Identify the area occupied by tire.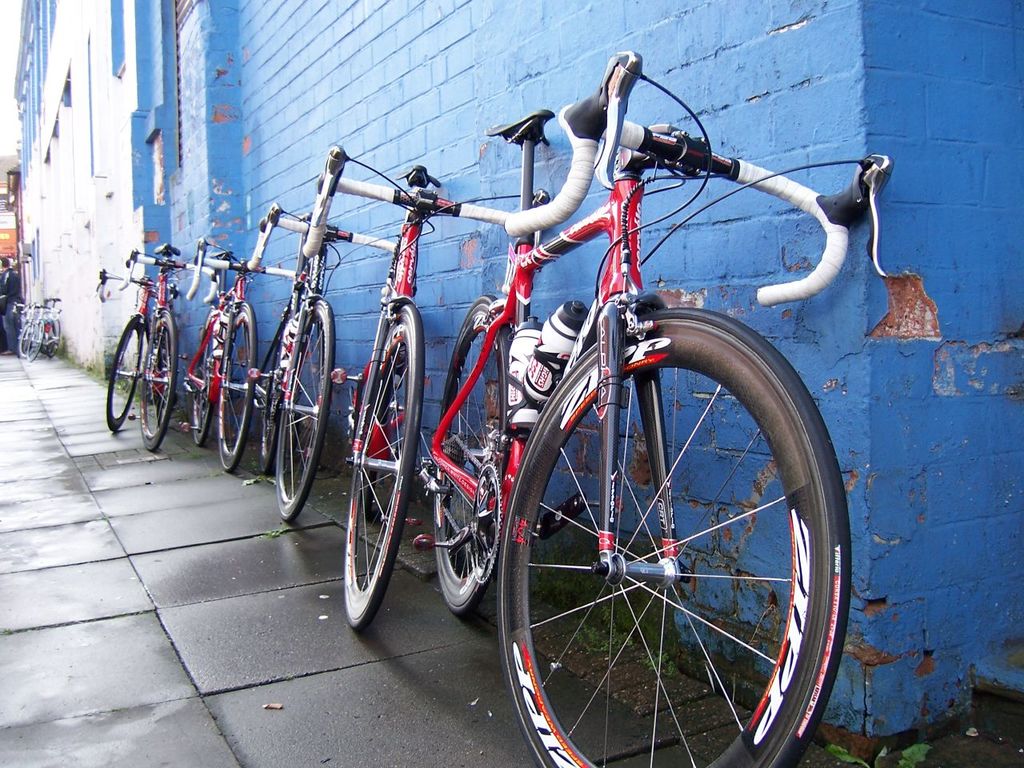
Area: 280:296:336:520.
